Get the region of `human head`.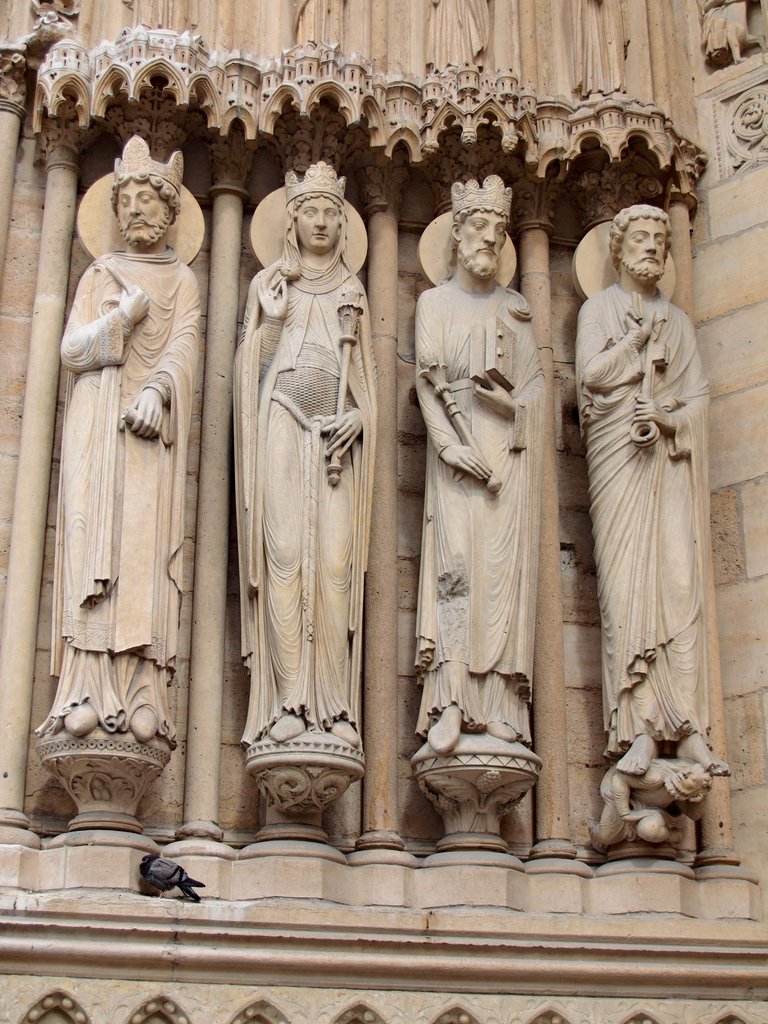
(111, 157, 179, 243).
